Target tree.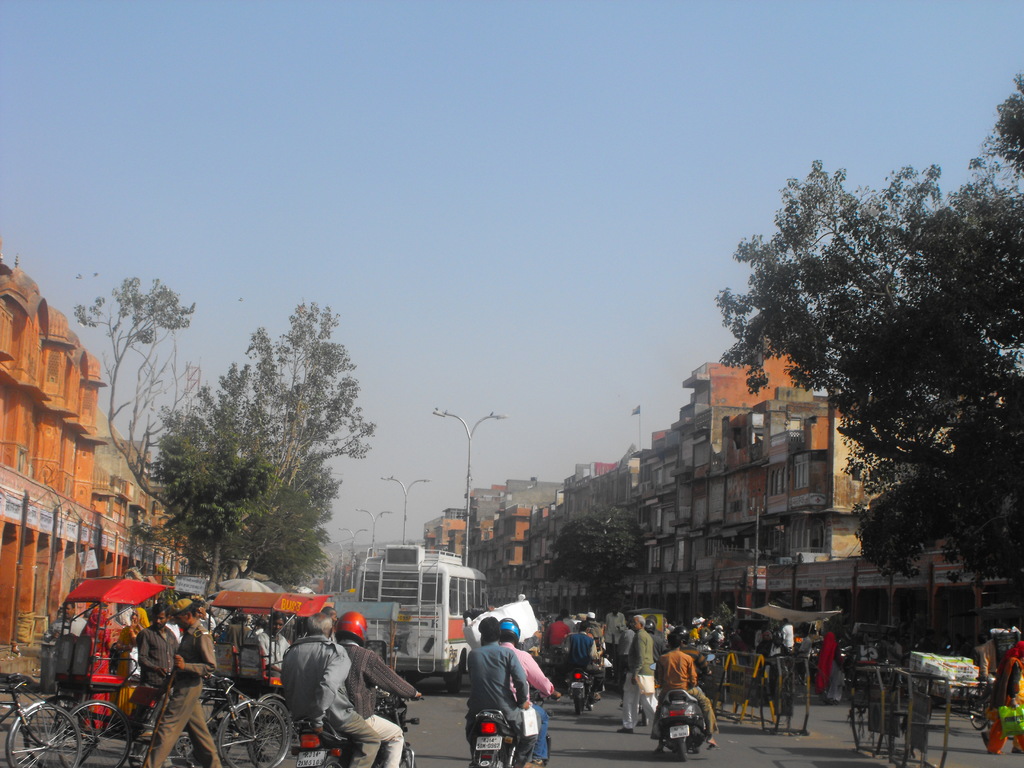
Target region: 548, 509, 653, 614.
